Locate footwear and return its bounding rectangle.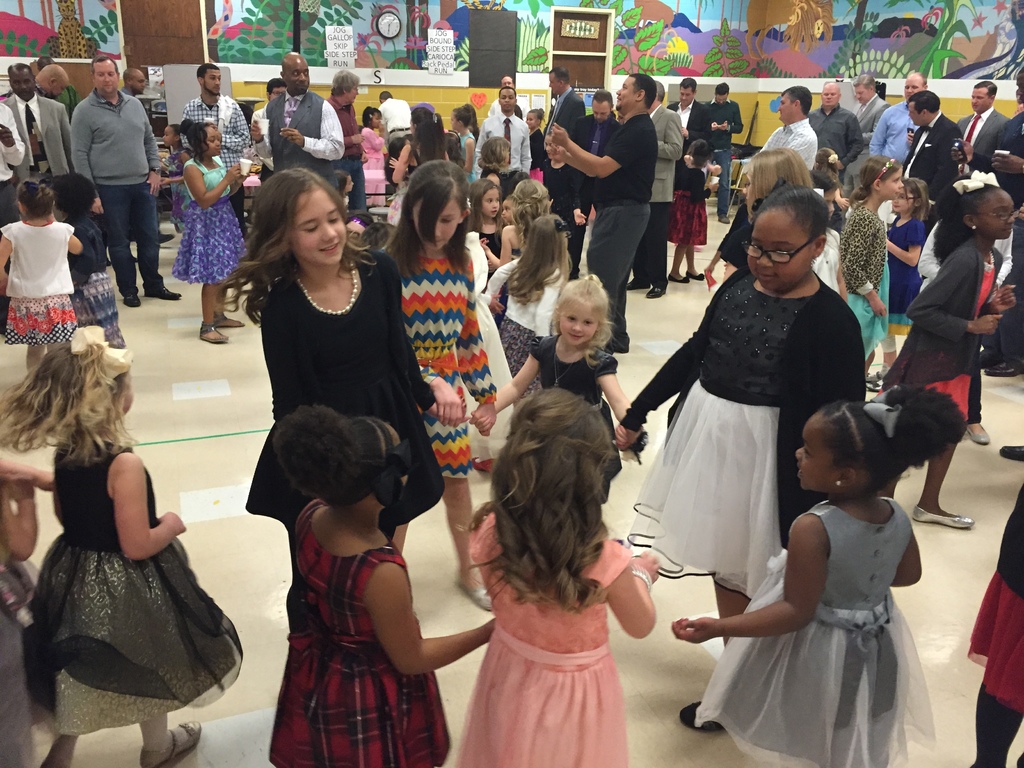
left=642, top=281, right=666, bottom=300.
